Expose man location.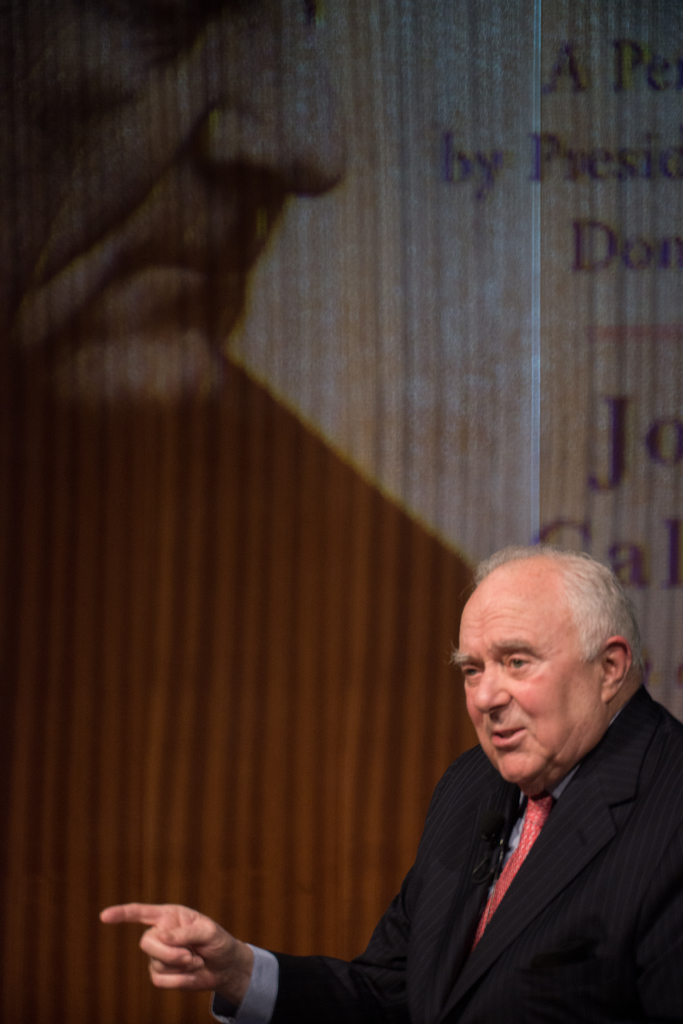
Exposed at (left=206, top=532, right=650, bottom=1011).
